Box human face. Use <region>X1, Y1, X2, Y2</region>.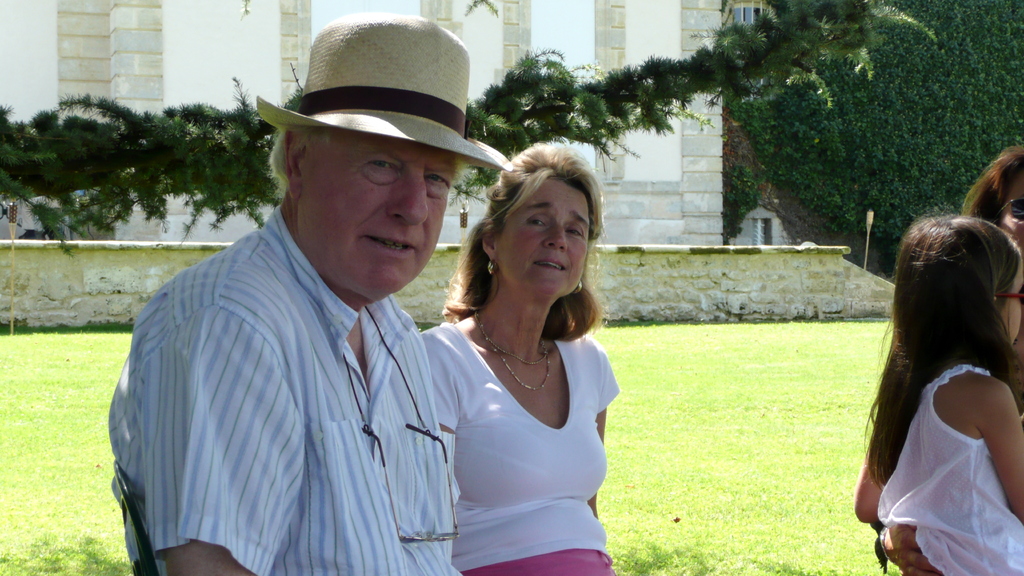
<region>493, 177, 595, 298</region>.
